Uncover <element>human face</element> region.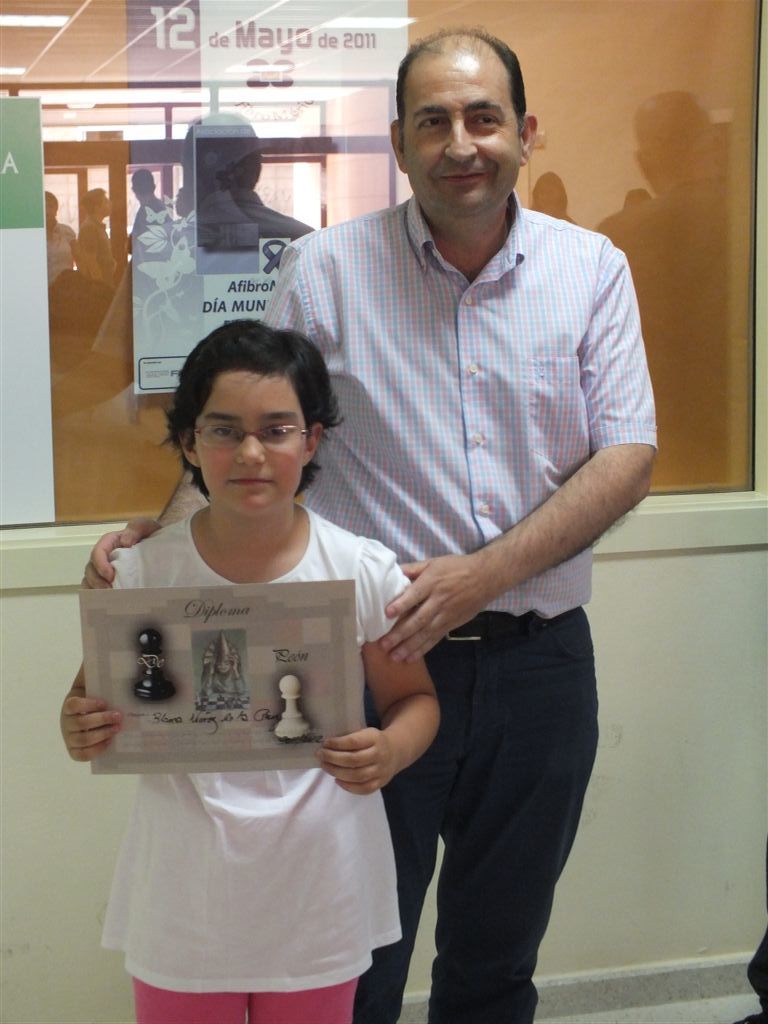
Uncovered: <bbox>195, 369, 311, 504</bbox>.
